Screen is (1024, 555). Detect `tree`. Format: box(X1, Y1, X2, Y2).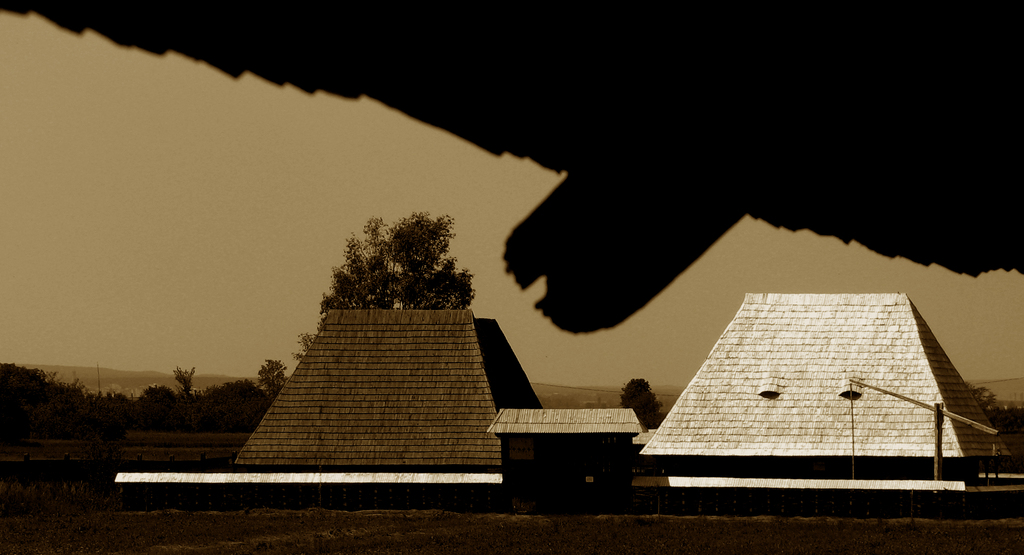
box(294, 205, 482, 364).
